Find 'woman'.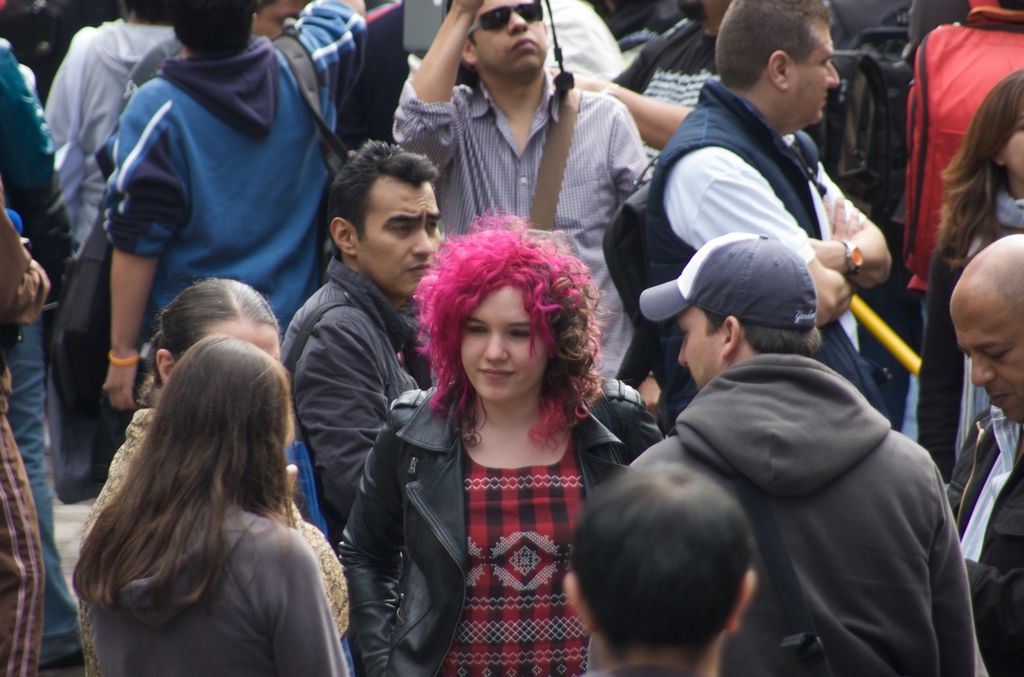
region(76, 279, 351, 676).
